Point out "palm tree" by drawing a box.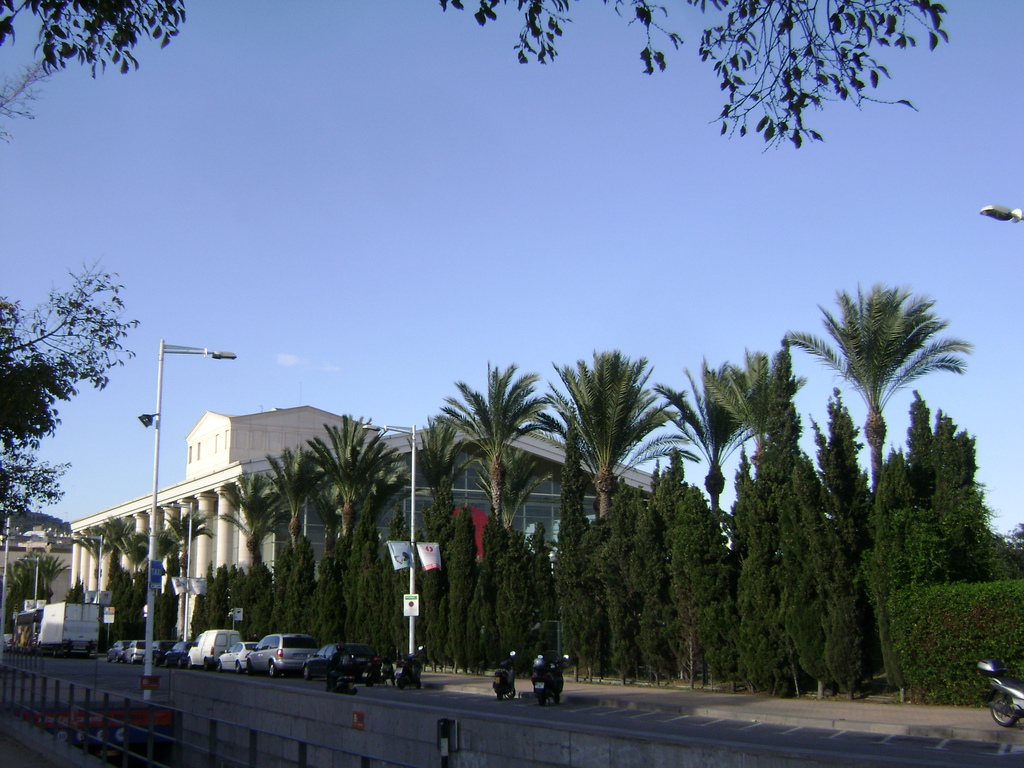
(left=801, top=289, right=964, bottom=641).
